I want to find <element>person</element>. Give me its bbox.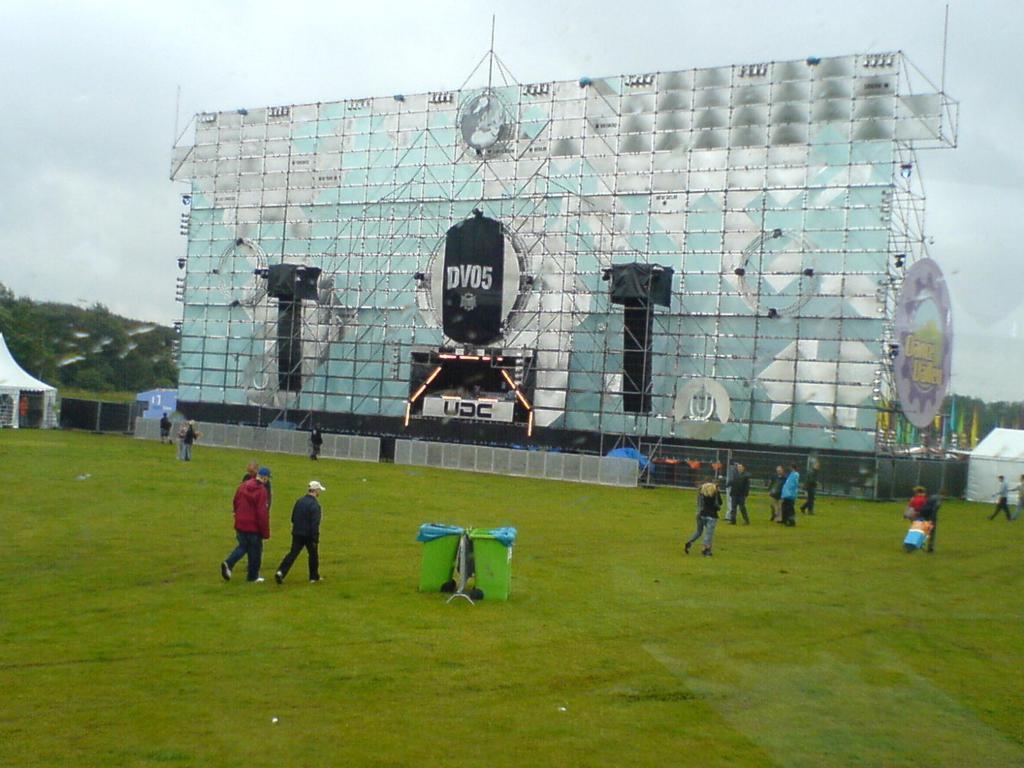
x1=239, y1=463, x2=275, y2=518.
